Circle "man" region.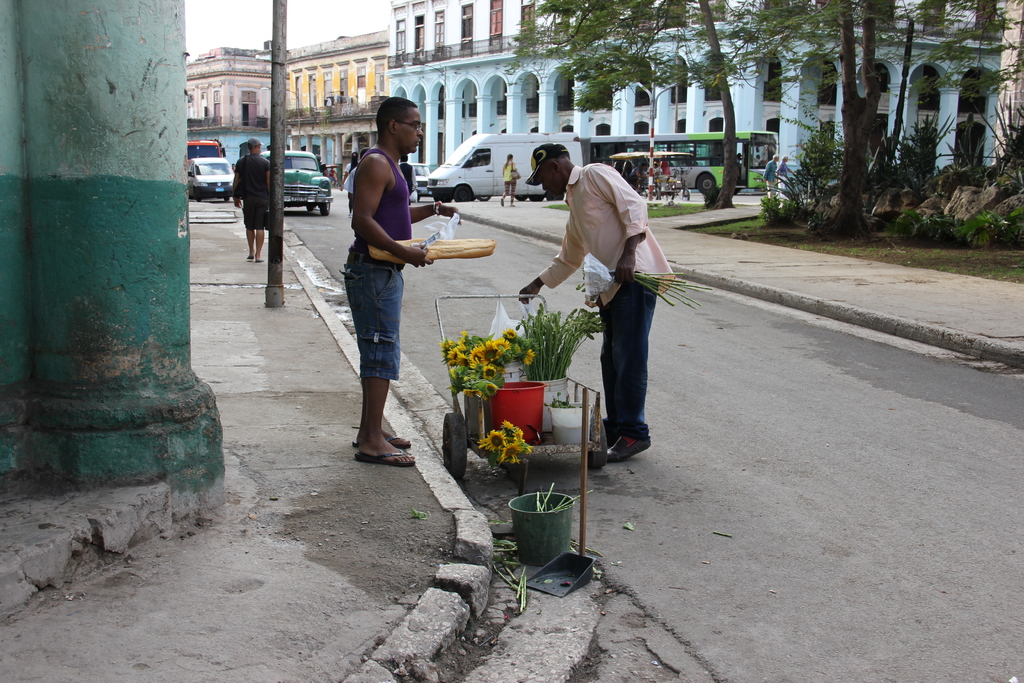
Region: box(764, 154, 776, 198).
